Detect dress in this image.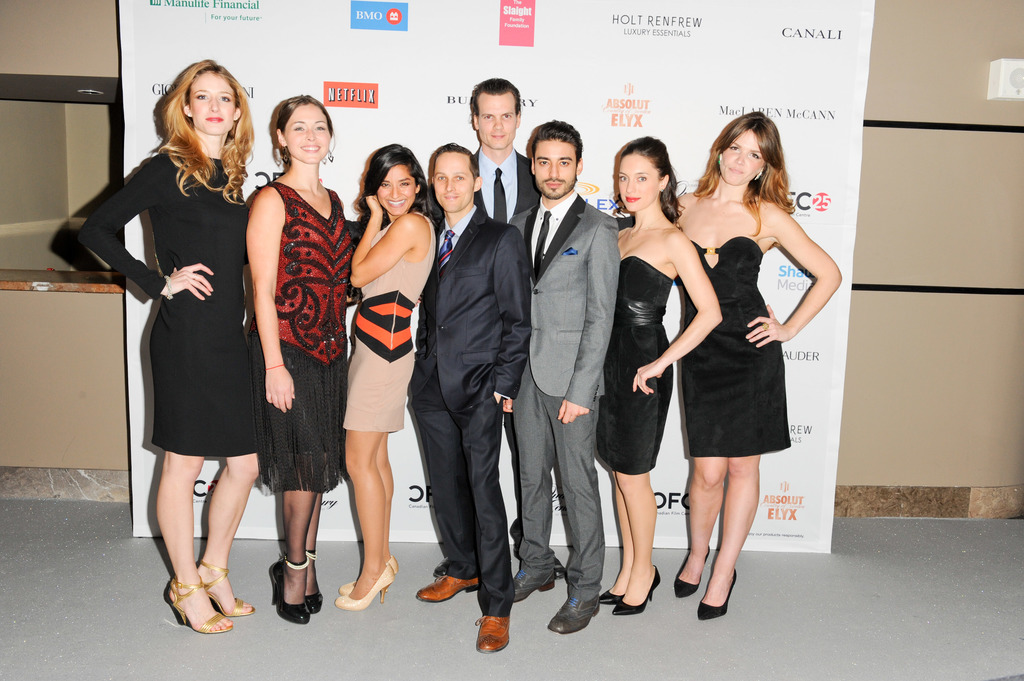
Detection: 593,254,675,477.
